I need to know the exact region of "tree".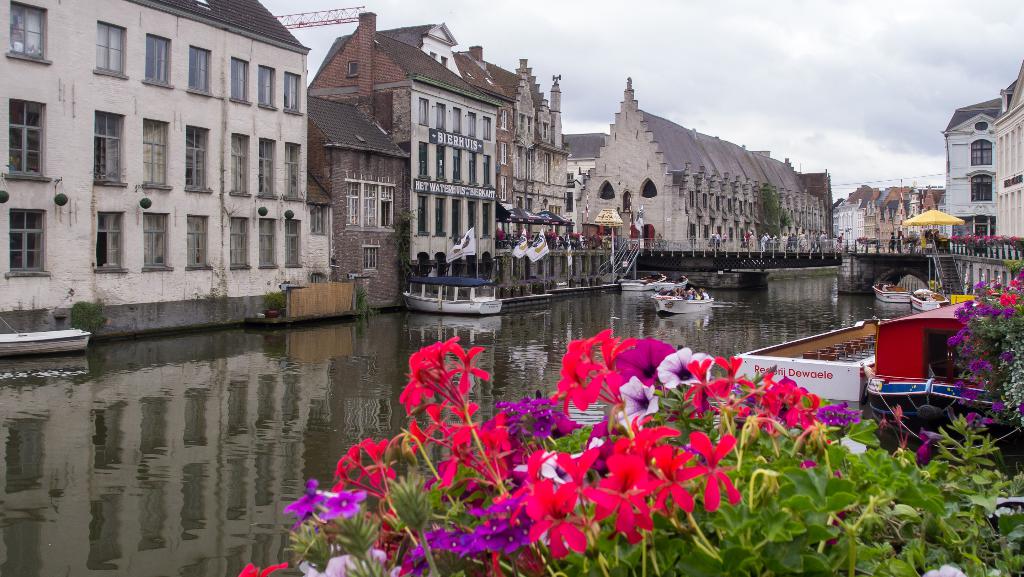
Region: [754, 183, 792, 234].
